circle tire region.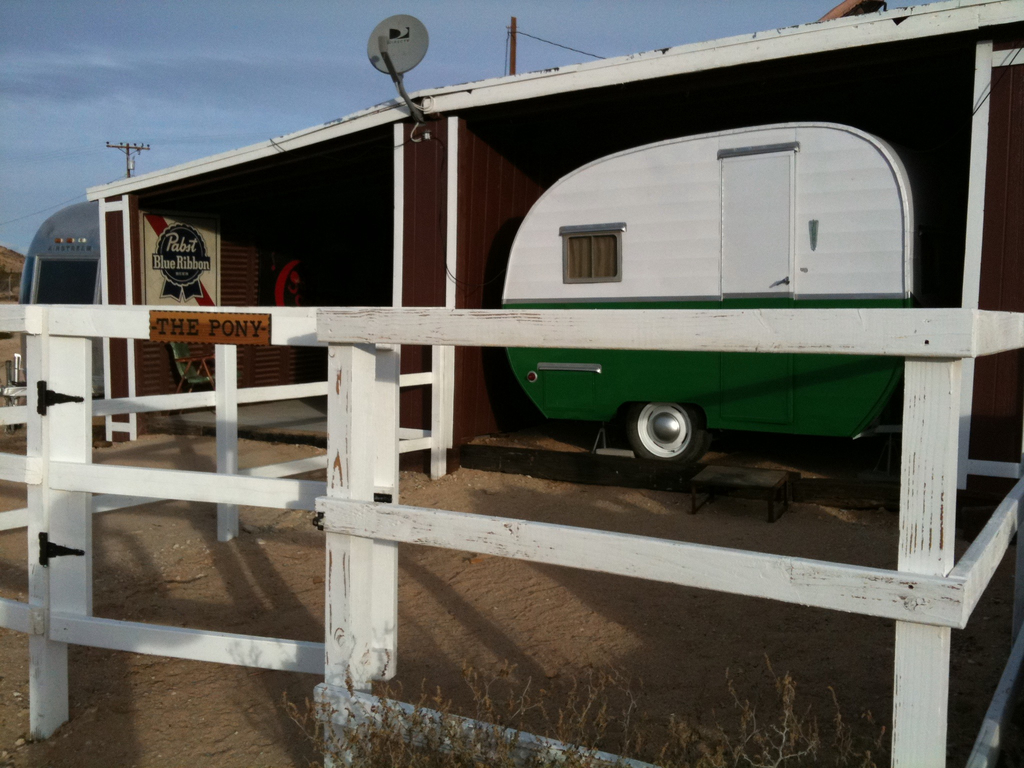
Region: <region>614, 391, 716, 472</region>.
